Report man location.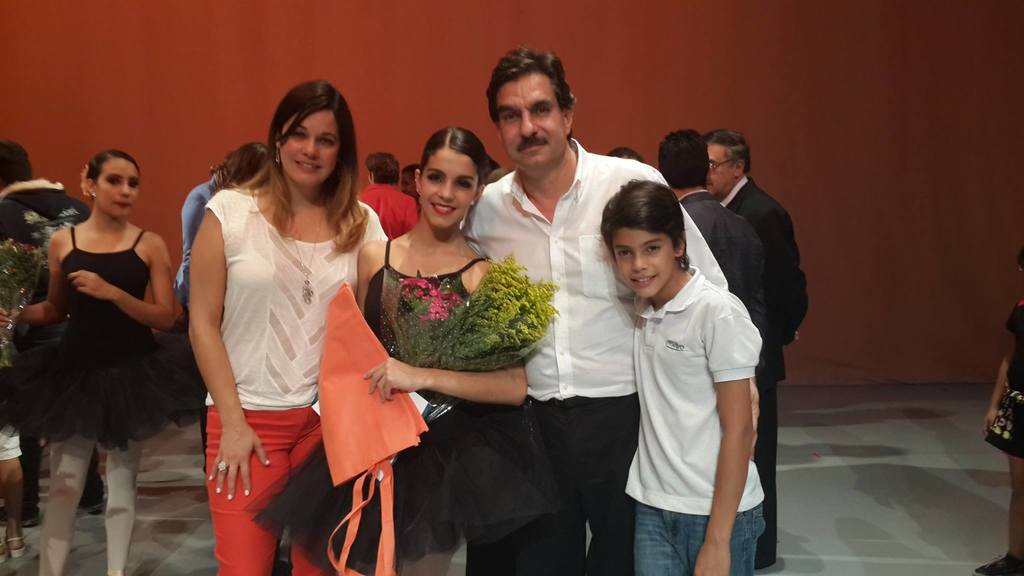
Report: bbox=(702, 128, 812, 566).
